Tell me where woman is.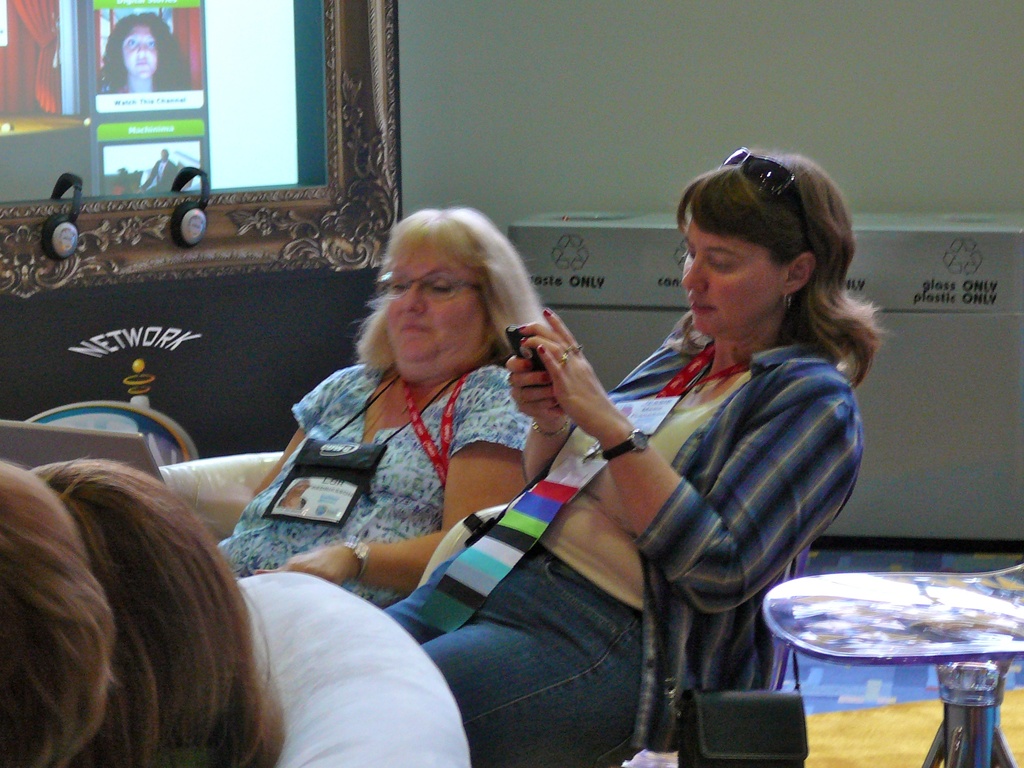
woman is at bbox=(244, 204, 566, 618).
